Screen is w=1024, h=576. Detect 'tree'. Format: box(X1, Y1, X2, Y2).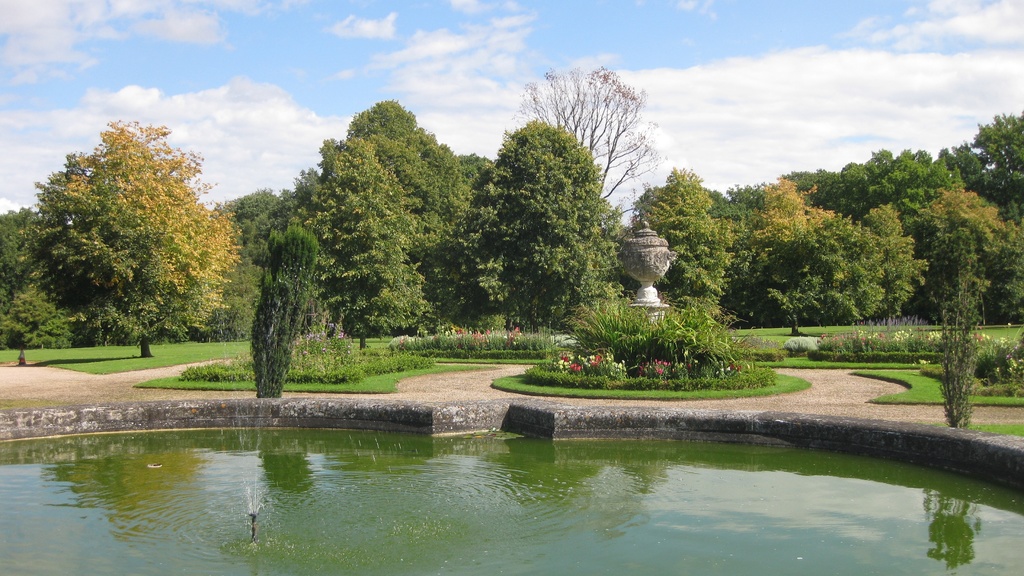
box(248, 126, 427, 329).
